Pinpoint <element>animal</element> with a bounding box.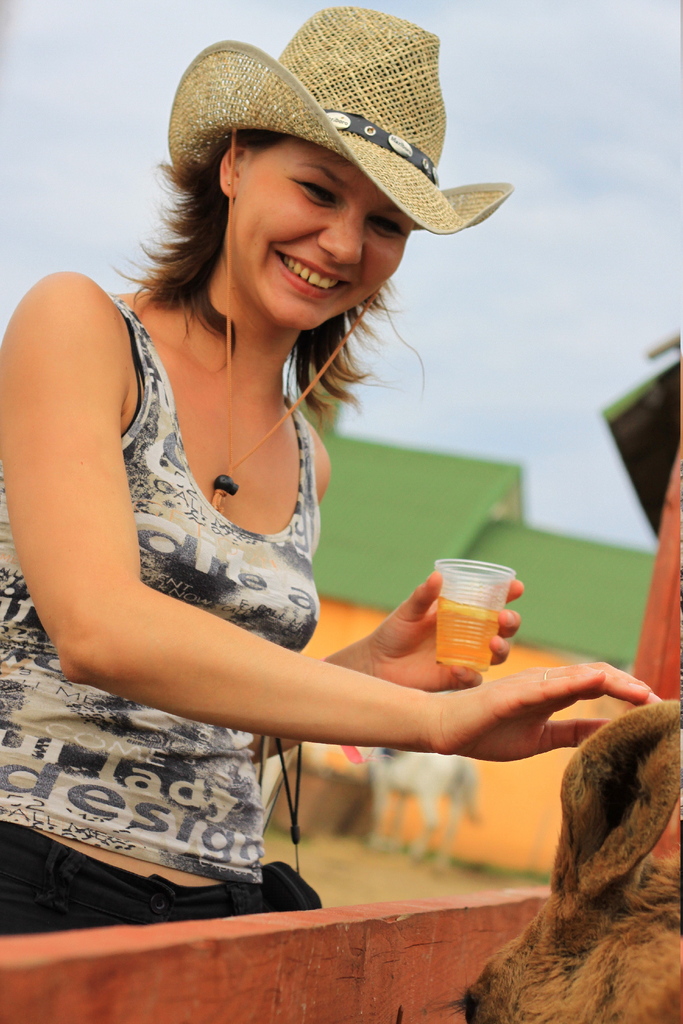
rect(452, 678, 682, 1023).
